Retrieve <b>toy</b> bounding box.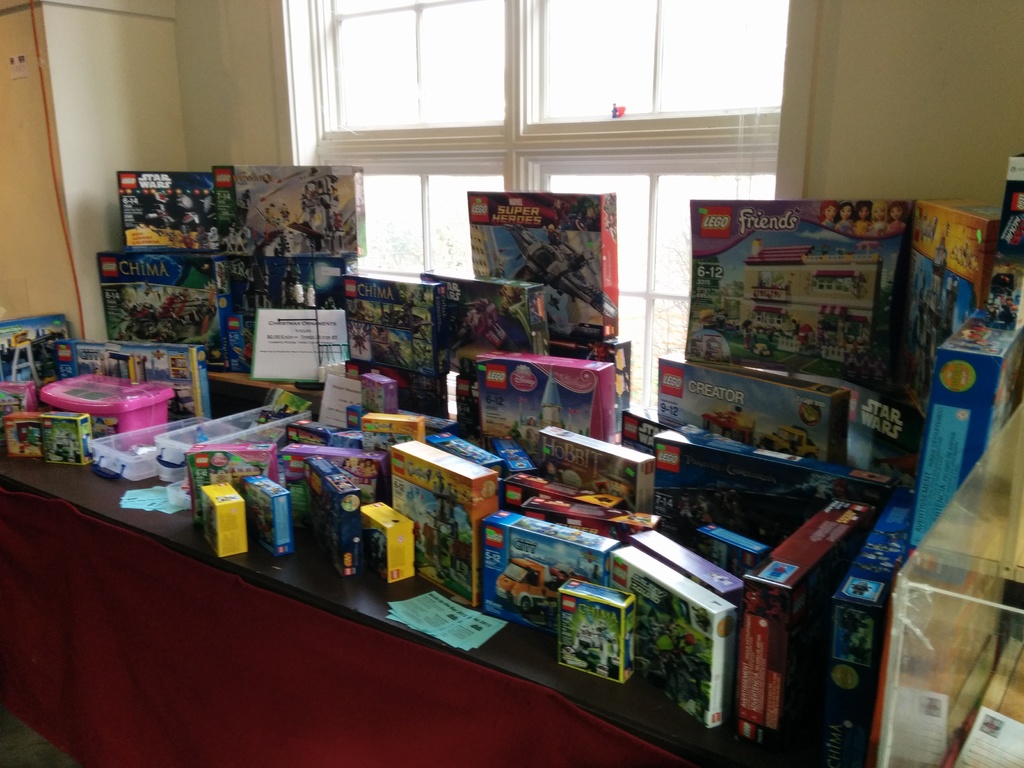
Bounding box: Rect(861, 531, 905, 579).
